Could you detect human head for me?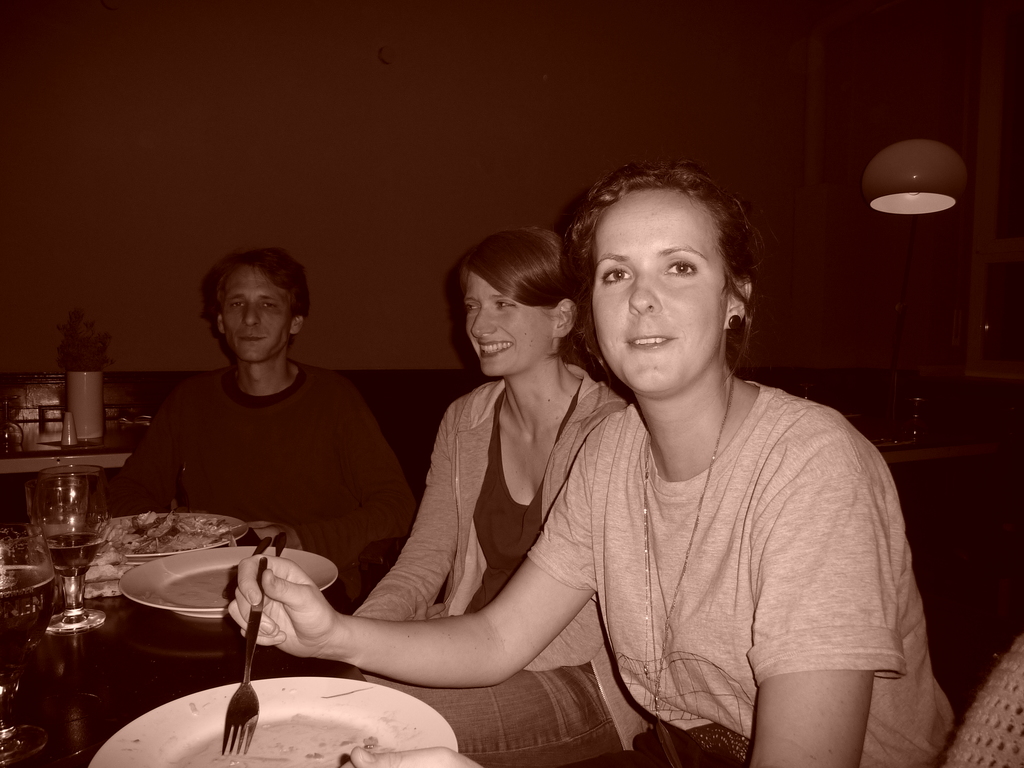
Detection result: Rect(553, 150, 772, 391).
